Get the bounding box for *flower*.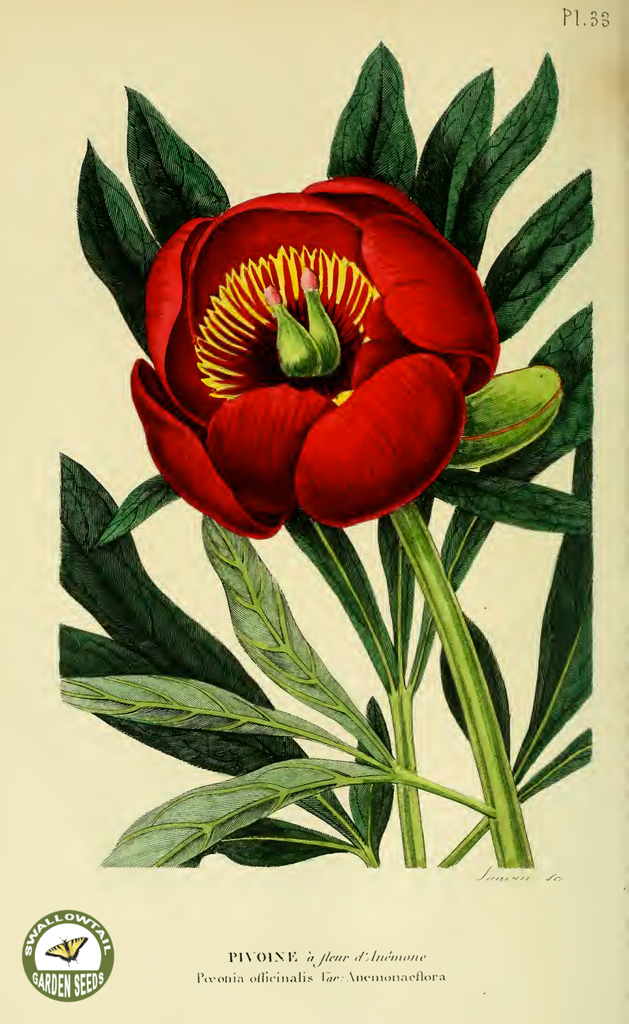
select_region(102, 131, 511, 560).
